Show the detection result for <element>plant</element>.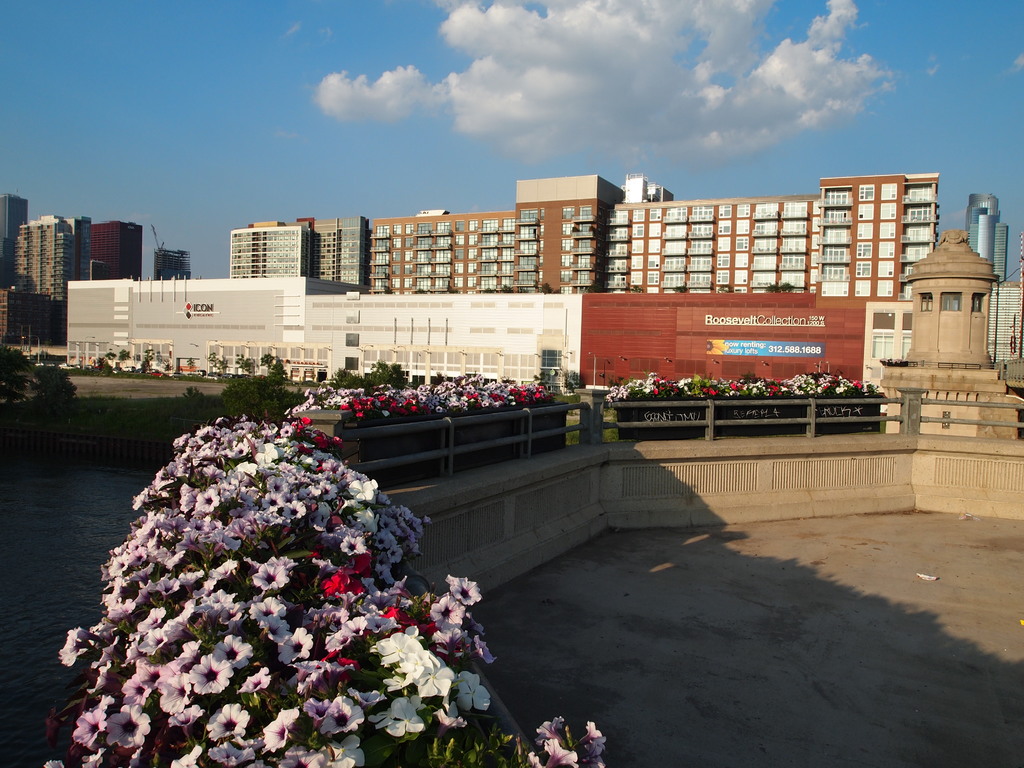
box(420, 379, 572, 417).
